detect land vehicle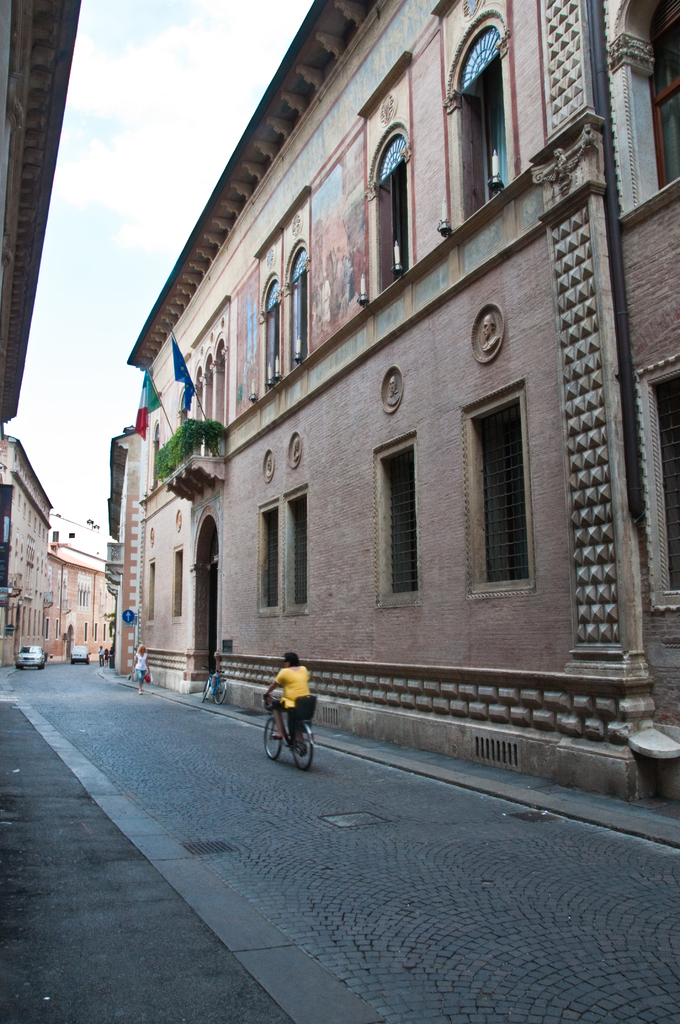
detection(260, 696, 332, 781)
